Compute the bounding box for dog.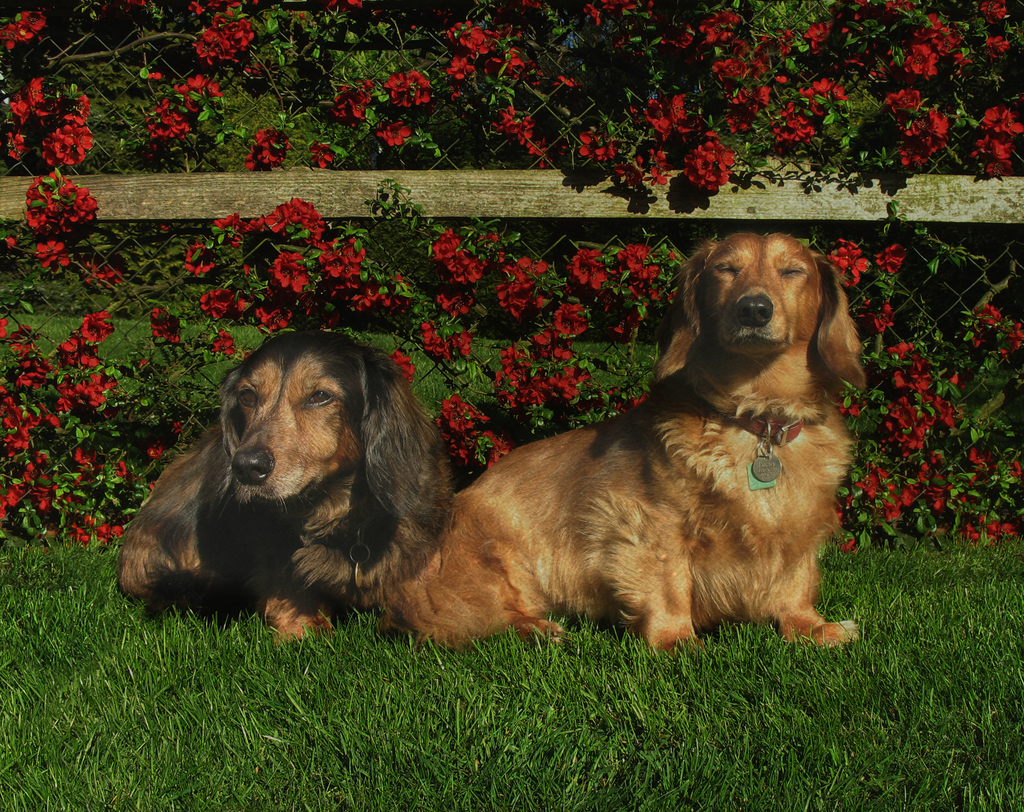
{"left": 374, "top": 232, "right": 868, "bottom": 662}.
